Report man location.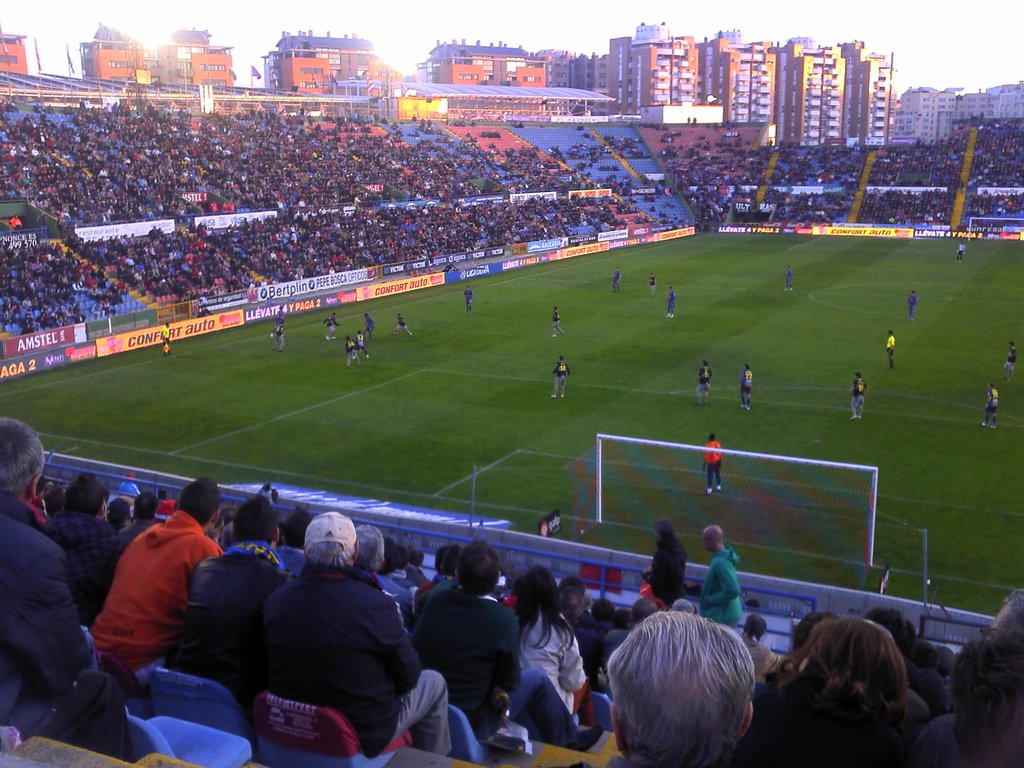
Report: bbox=[1005, 340, 1017, 372].
